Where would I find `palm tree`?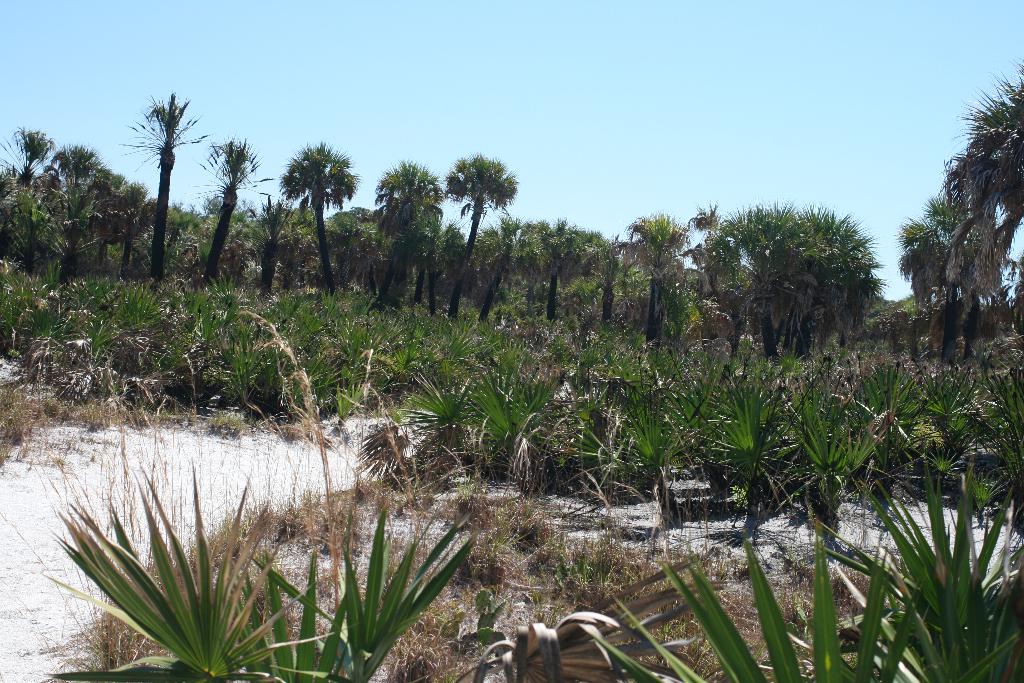
At 735, 214, 790, 324.
